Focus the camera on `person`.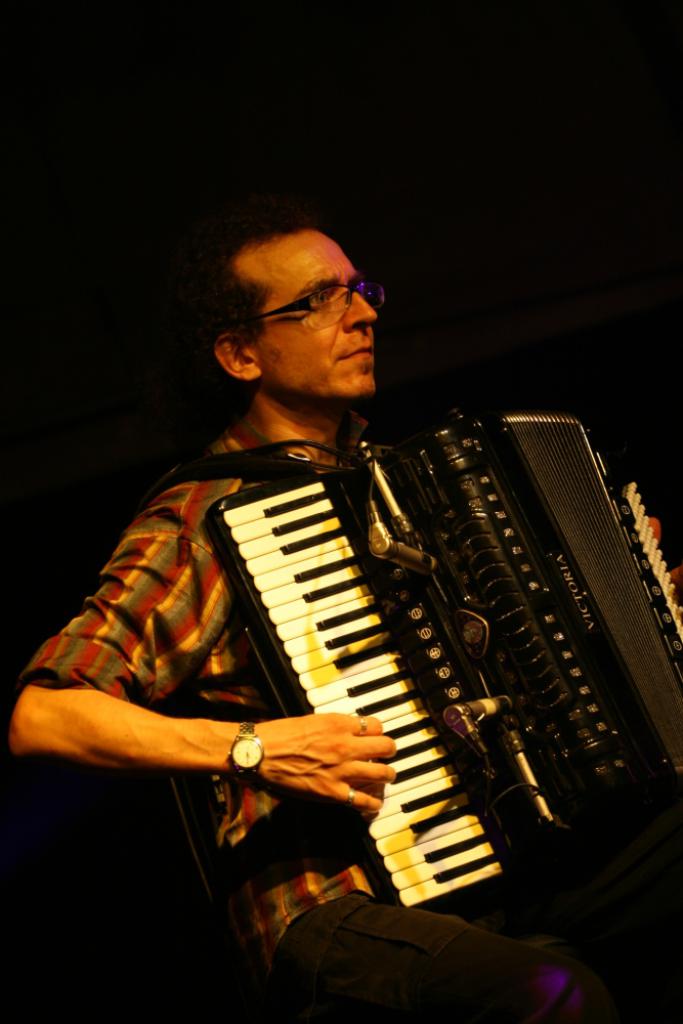
Focus region: detection(0, 215, 661, 1023).
